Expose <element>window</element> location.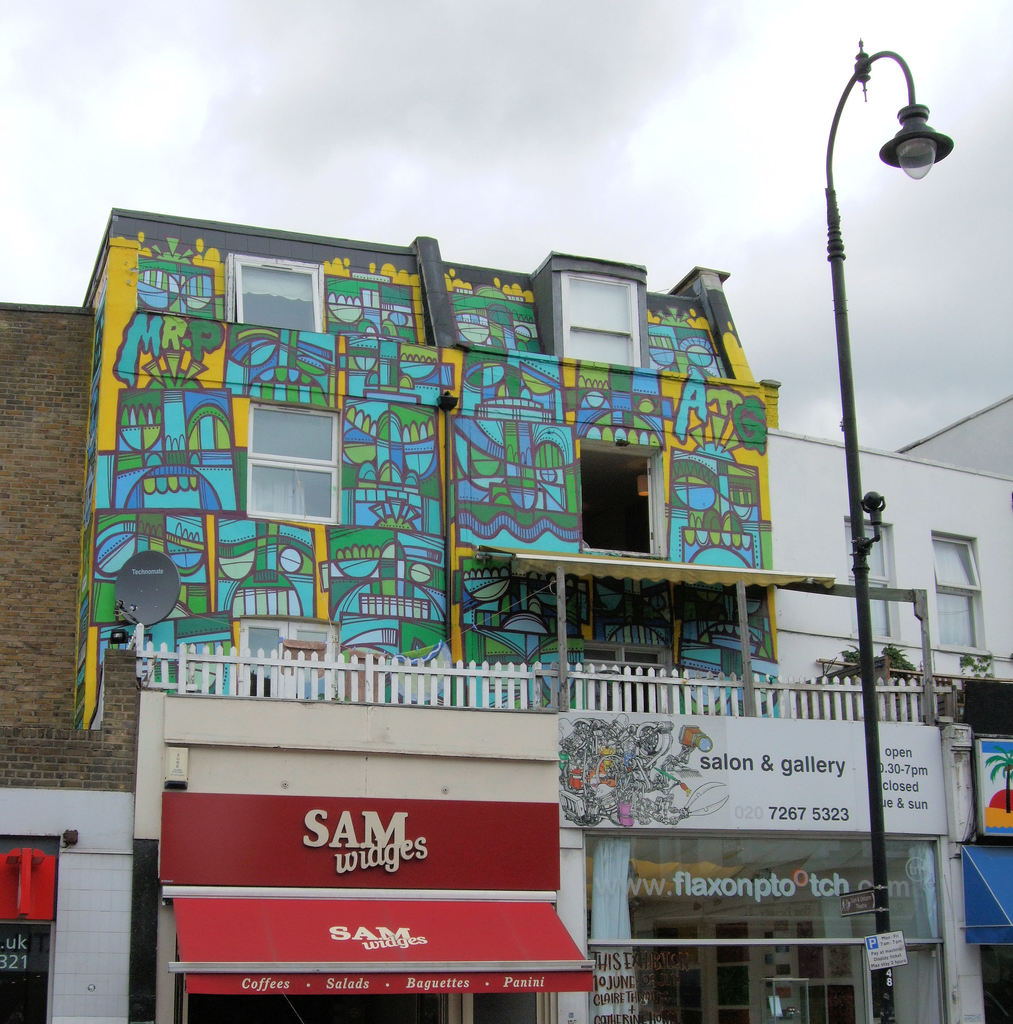
Exposed at [580, 645, 669, 715].
